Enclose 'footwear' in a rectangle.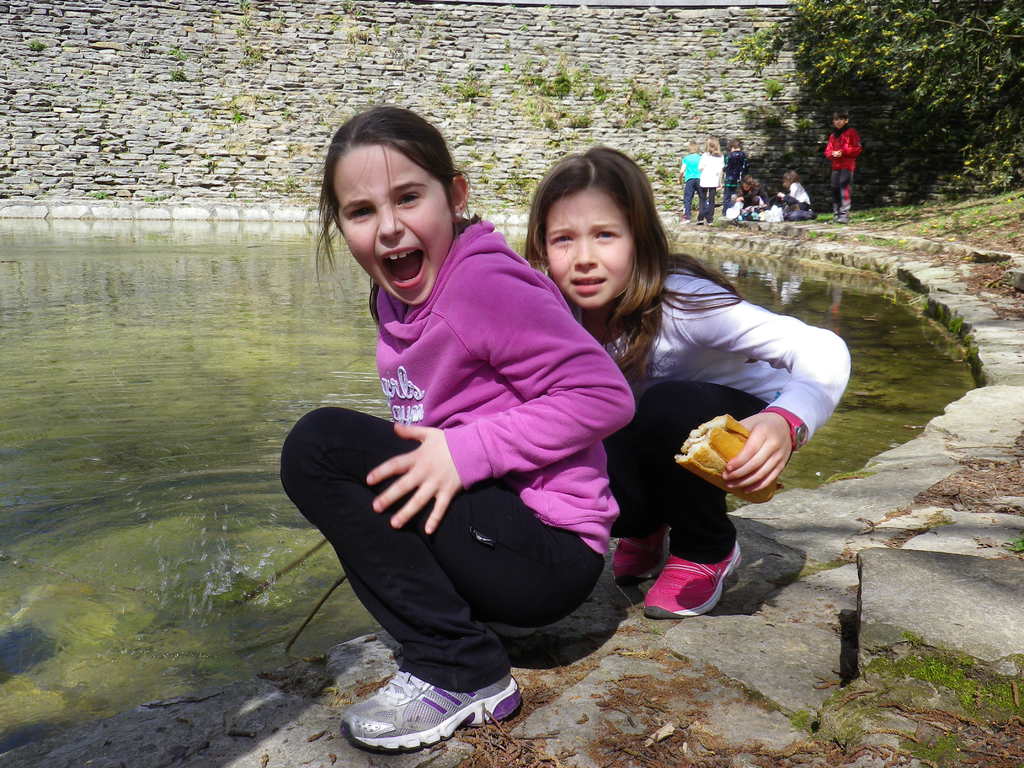
l=336, t=661, r=535, b=760.
